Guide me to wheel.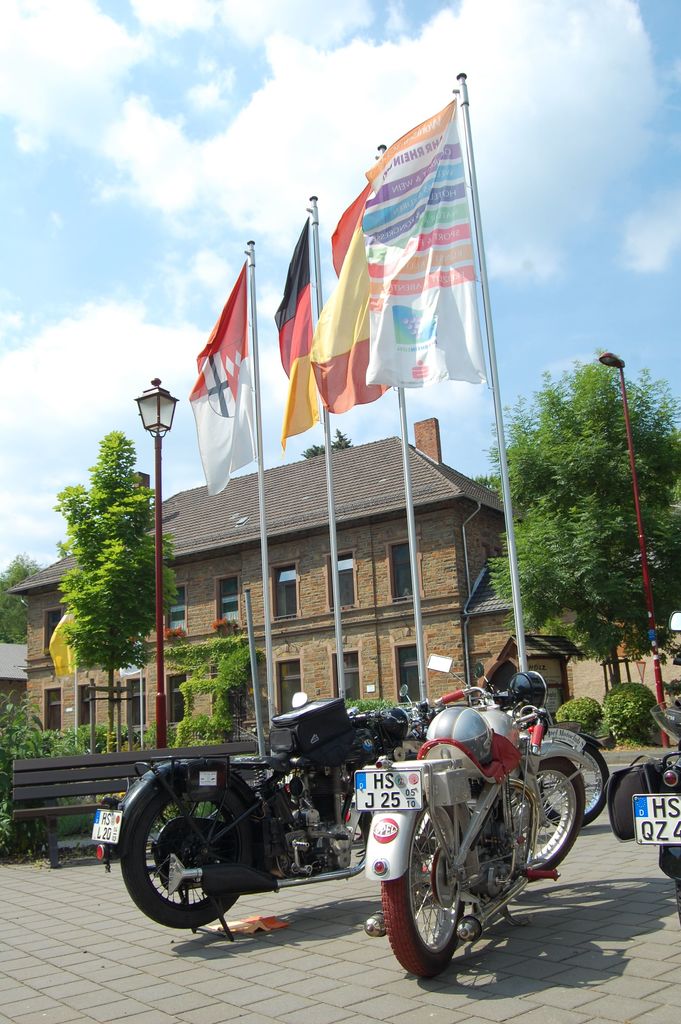
Guidance: bbox=(505, 757, 584, 877).
